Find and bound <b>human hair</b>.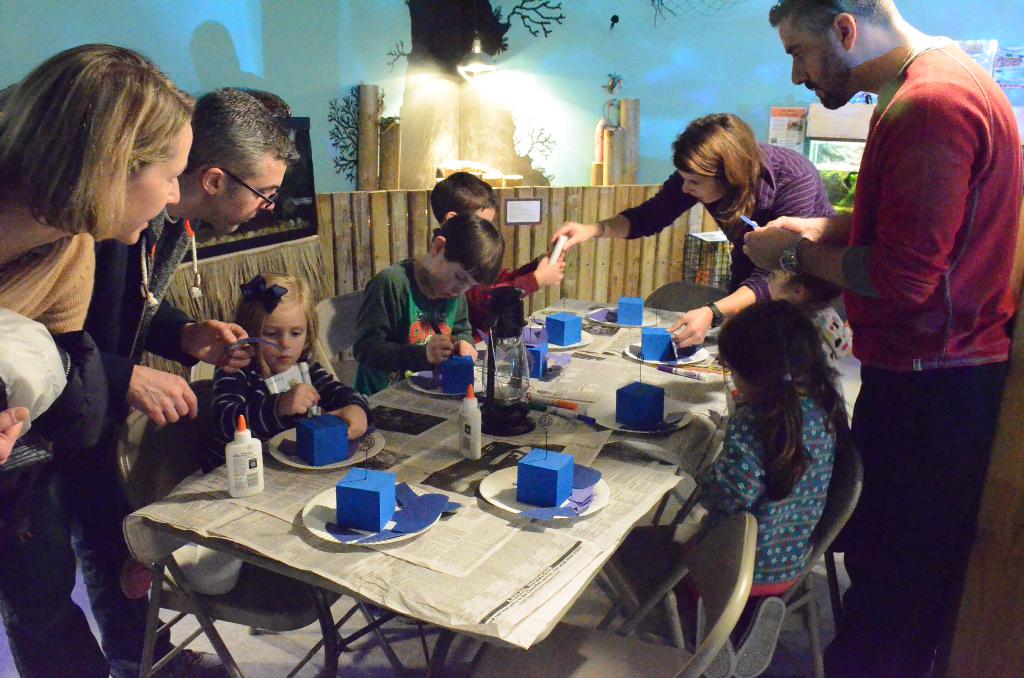
Bound: 181:89:301:189.
